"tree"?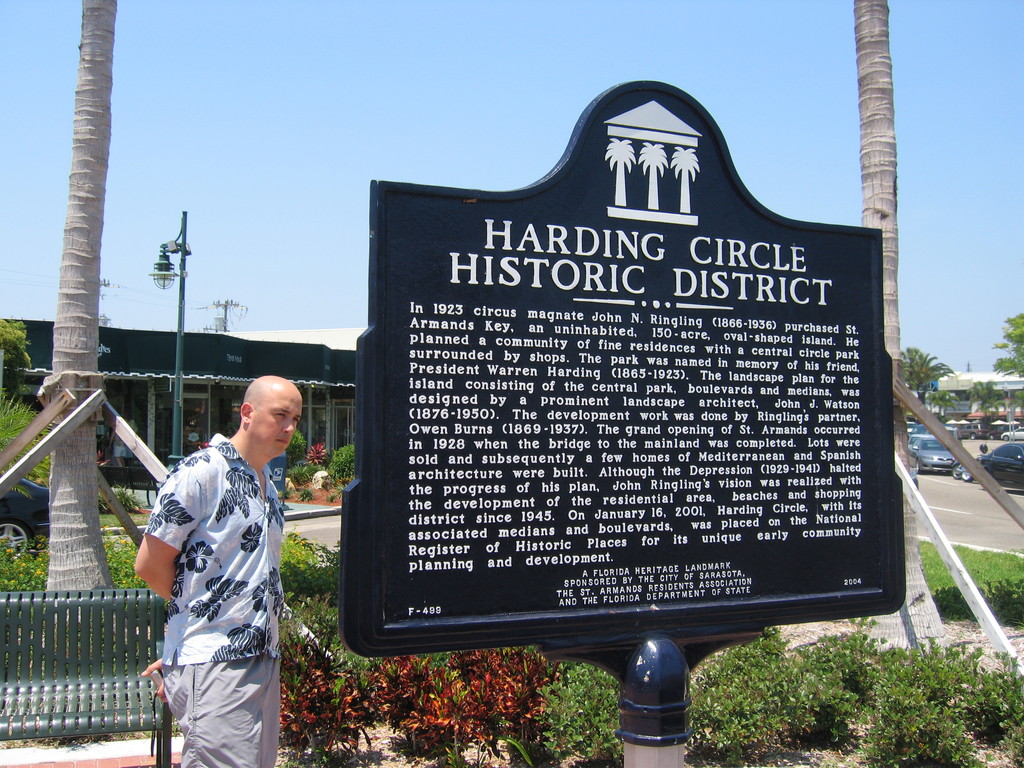
rect(35, 0, 122, 593)
